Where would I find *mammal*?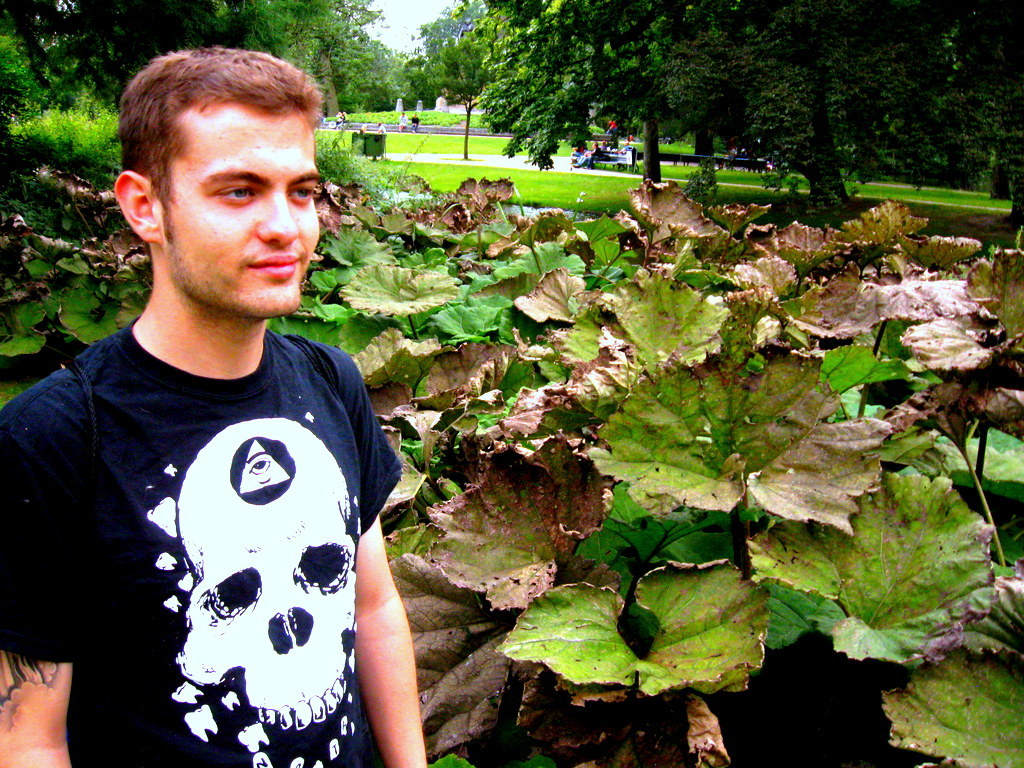
At bbox(378, 122, 388, 132).
